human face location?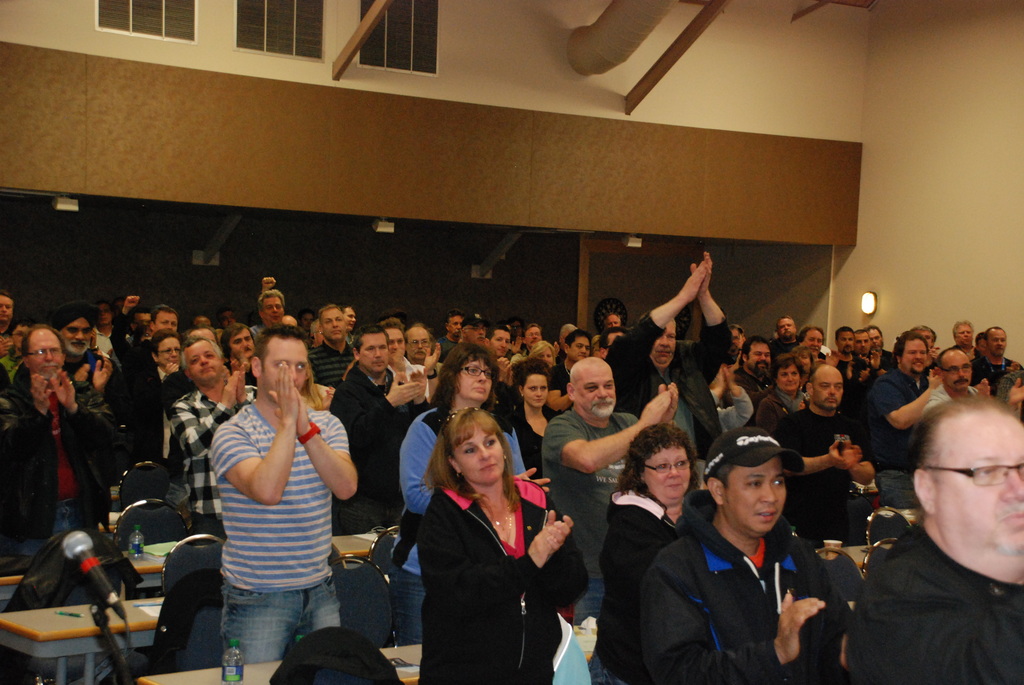
160,333,177,366
